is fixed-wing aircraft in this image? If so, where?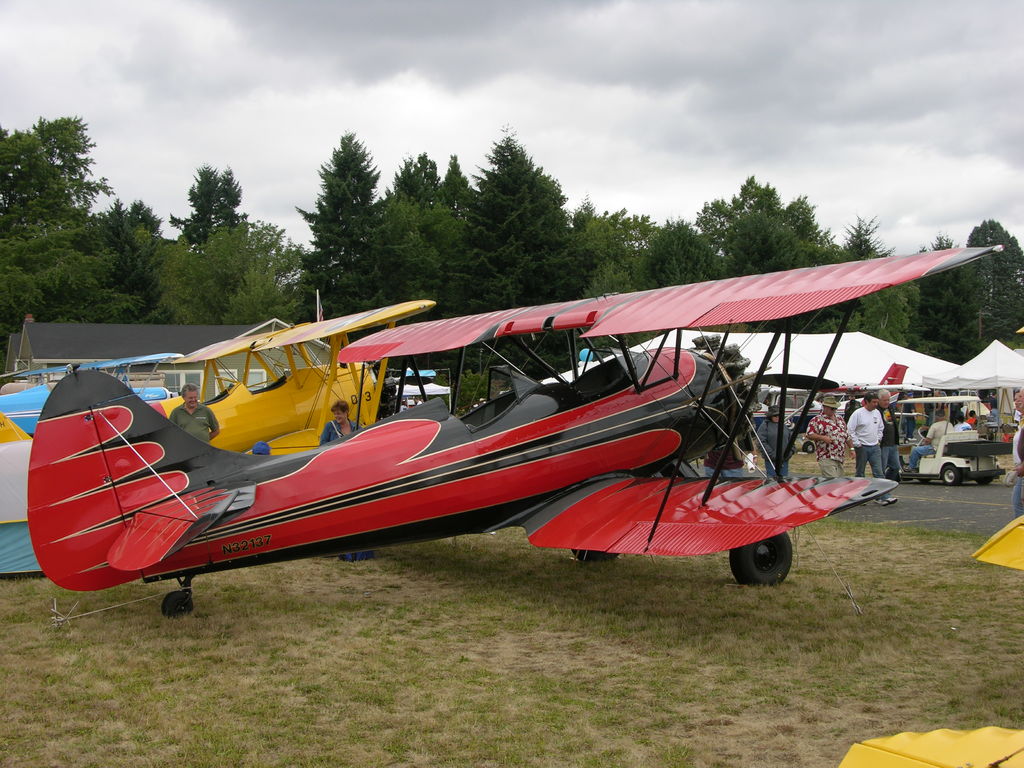
Yes, at {"x1": 0, "y1": 295, "x2": 437, "y2": 521}.
